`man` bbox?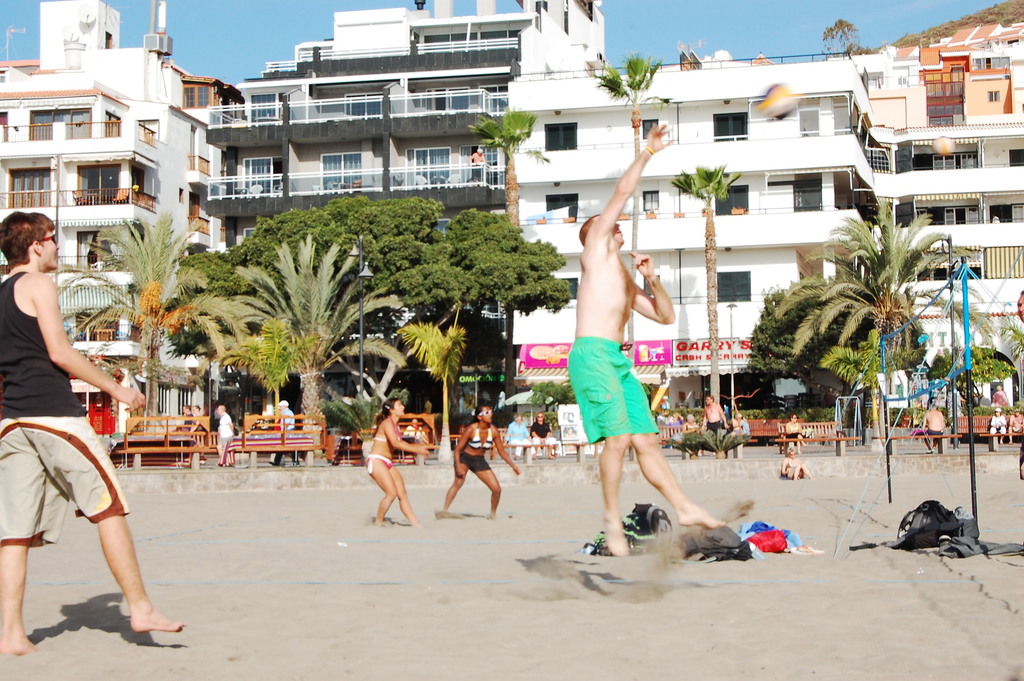
x1=0 y1=211 x2=185 y2=652
